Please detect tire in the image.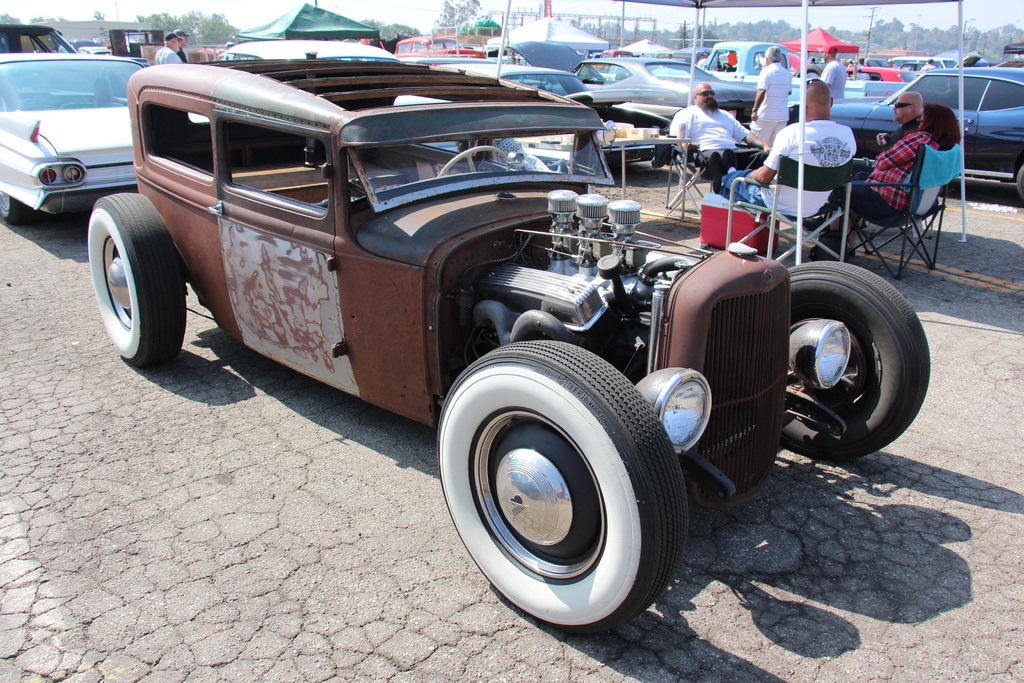
detection(1009, 163, 1023, 199).
